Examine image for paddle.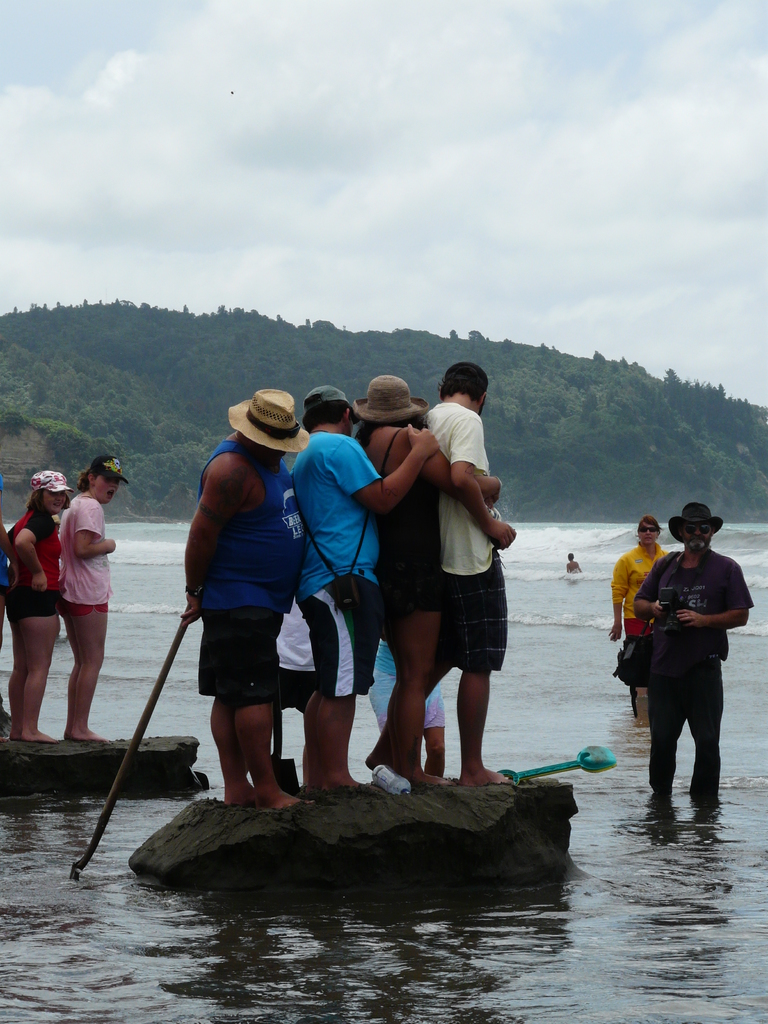
Examination result: {"x1": 70, "y1": 621, "x2": 193, "y2": 880}.
